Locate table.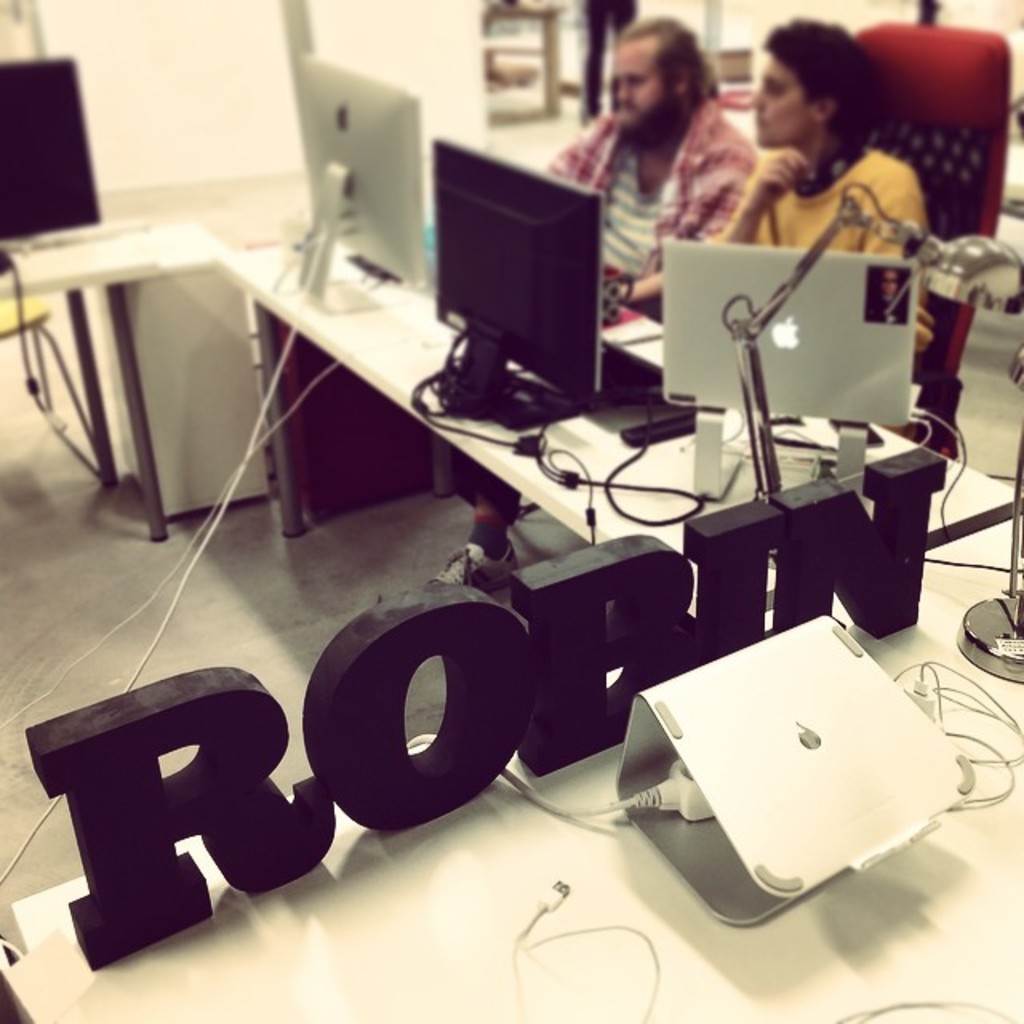
Bounding box: bbox=(0, 221, 227, 547).
